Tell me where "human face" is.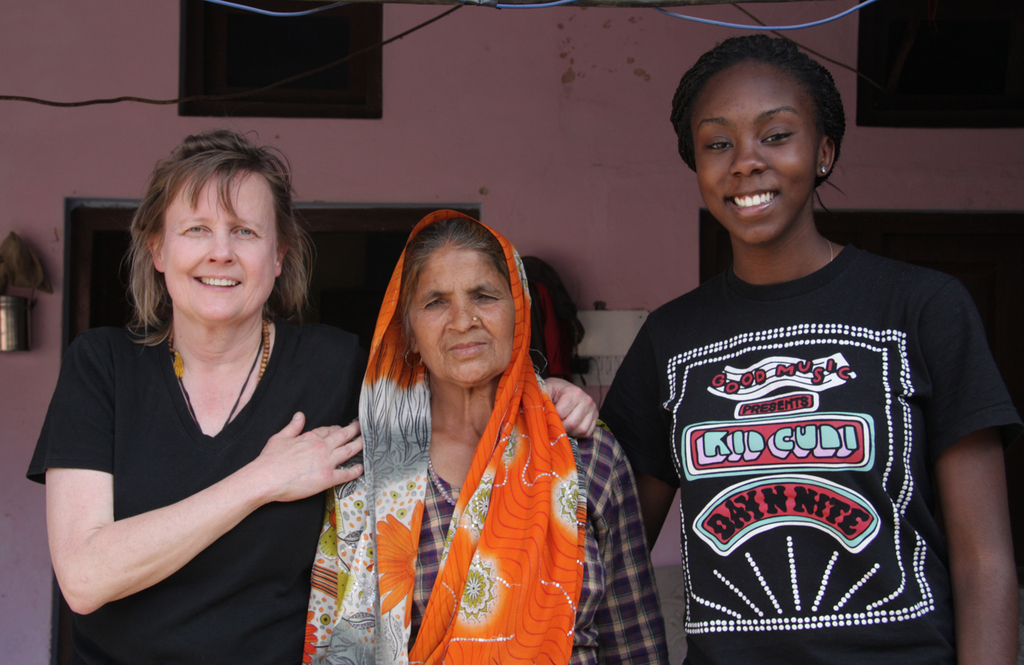
"human face" is at pyautogui.locateOnScreen(688, 72, 820, 246).
